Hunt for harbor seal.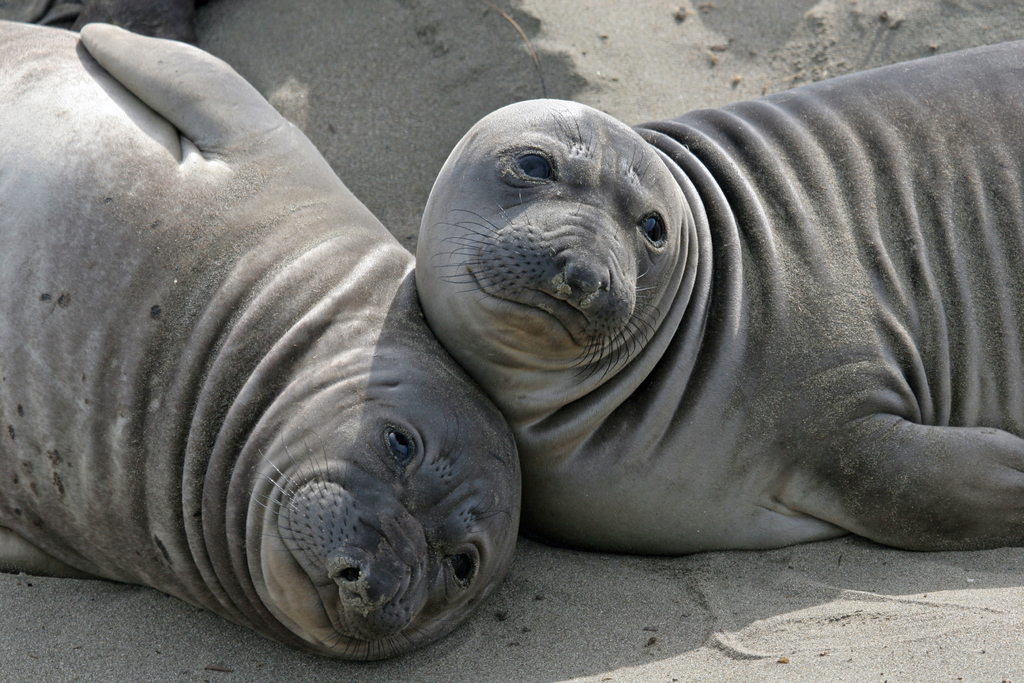
Hunted down at <bbox>421, 1, 1023, 545</bbox>.
